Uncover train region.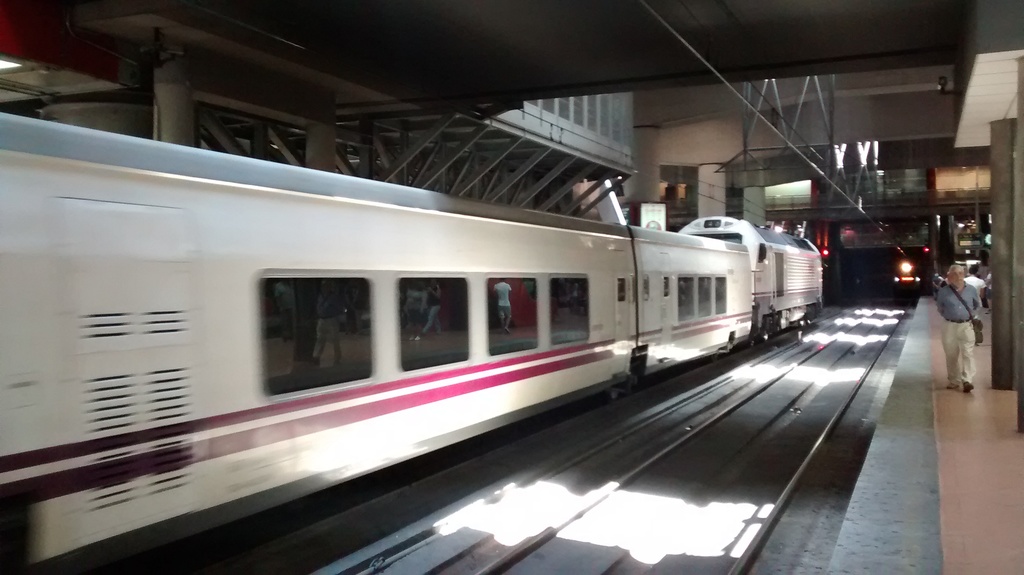
Uncovered: bbox(0, 111, 824, 574).
